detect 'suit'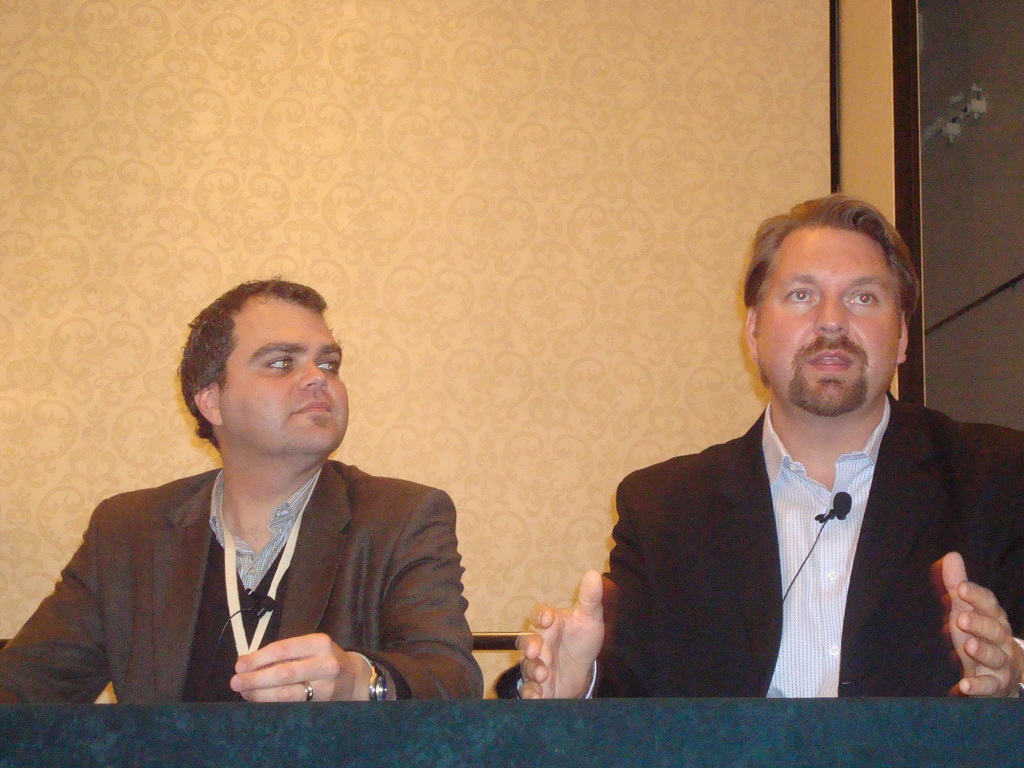
{"x1": 596, "y1": 287, "x2": 979, "y2": 726}
